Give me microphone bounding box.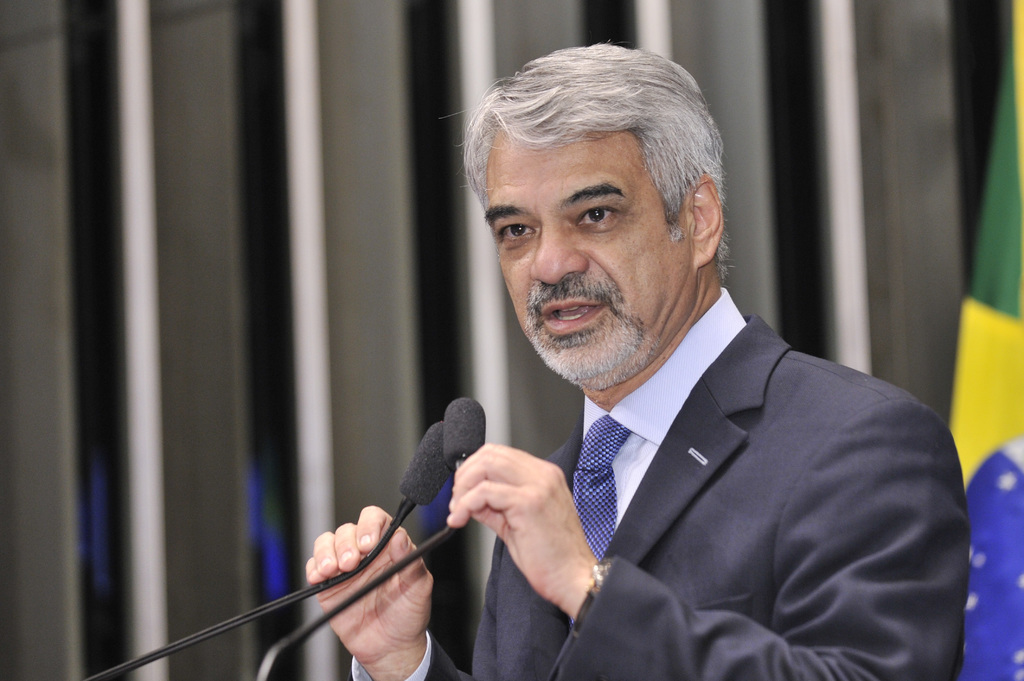
Rect(240, 382, 498, 680).
